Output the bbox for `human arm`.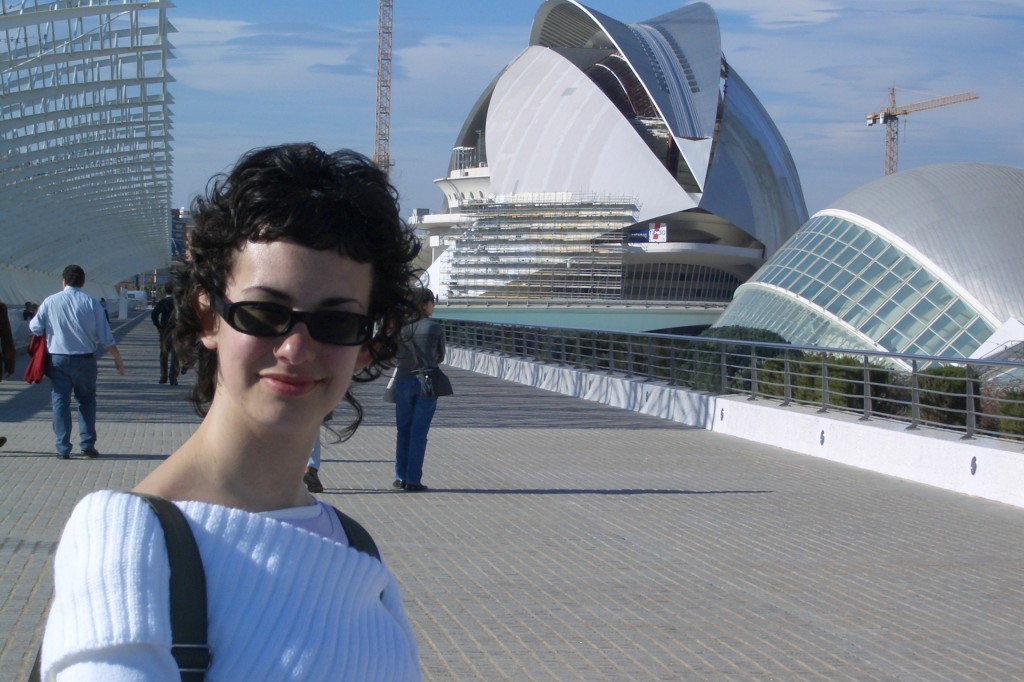
locate(94, 302, 126, 378).
